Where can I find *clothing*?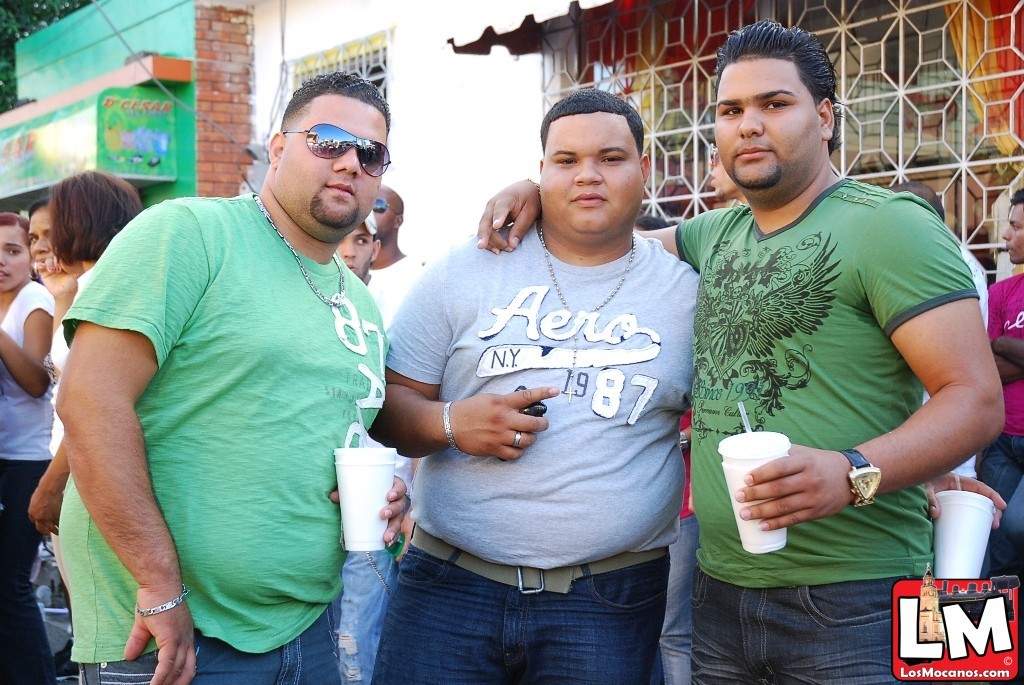
You can find it at box(384, 220, 701, 684).
